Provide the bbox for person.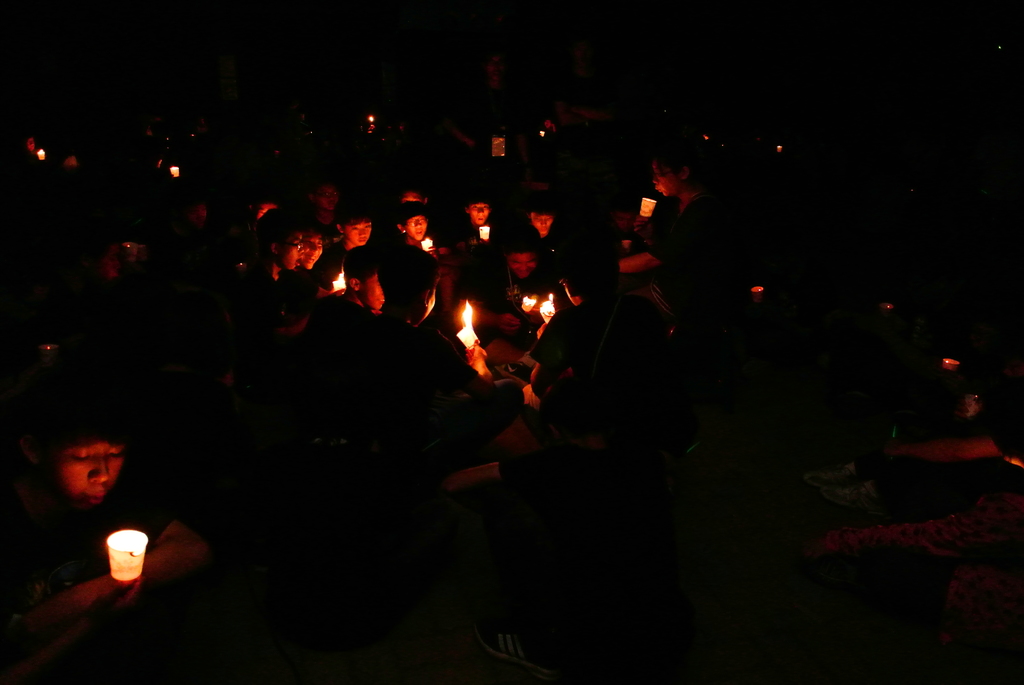
box=[392, 198, 428, 244].
